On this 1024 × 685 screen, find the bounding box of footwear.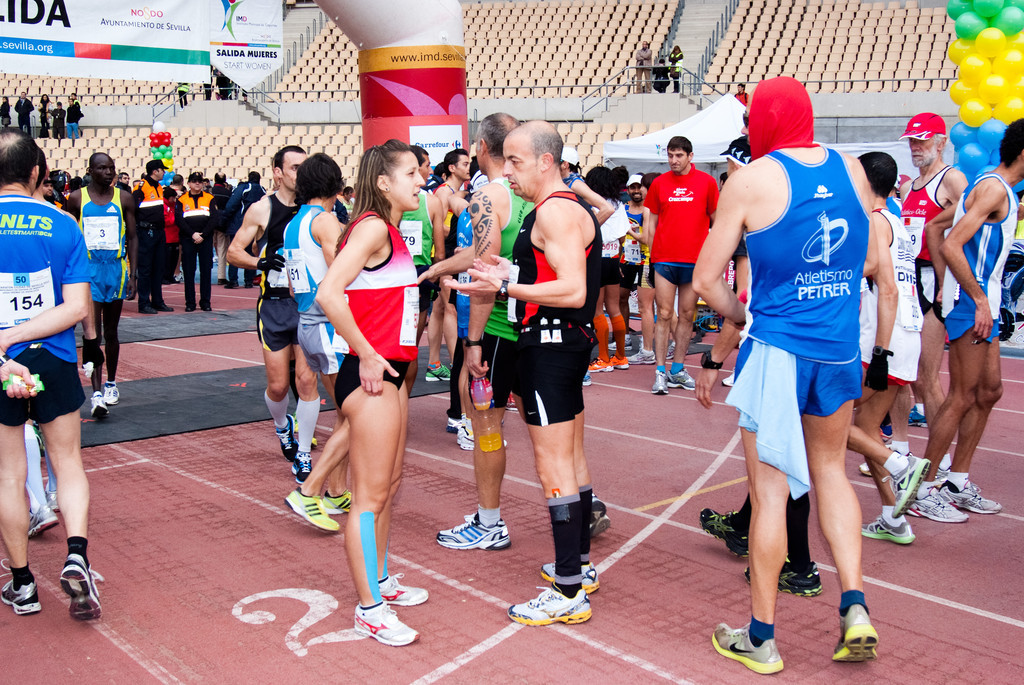
Bounding box: (x1=859, y1=511, x2=913, y2=548).
